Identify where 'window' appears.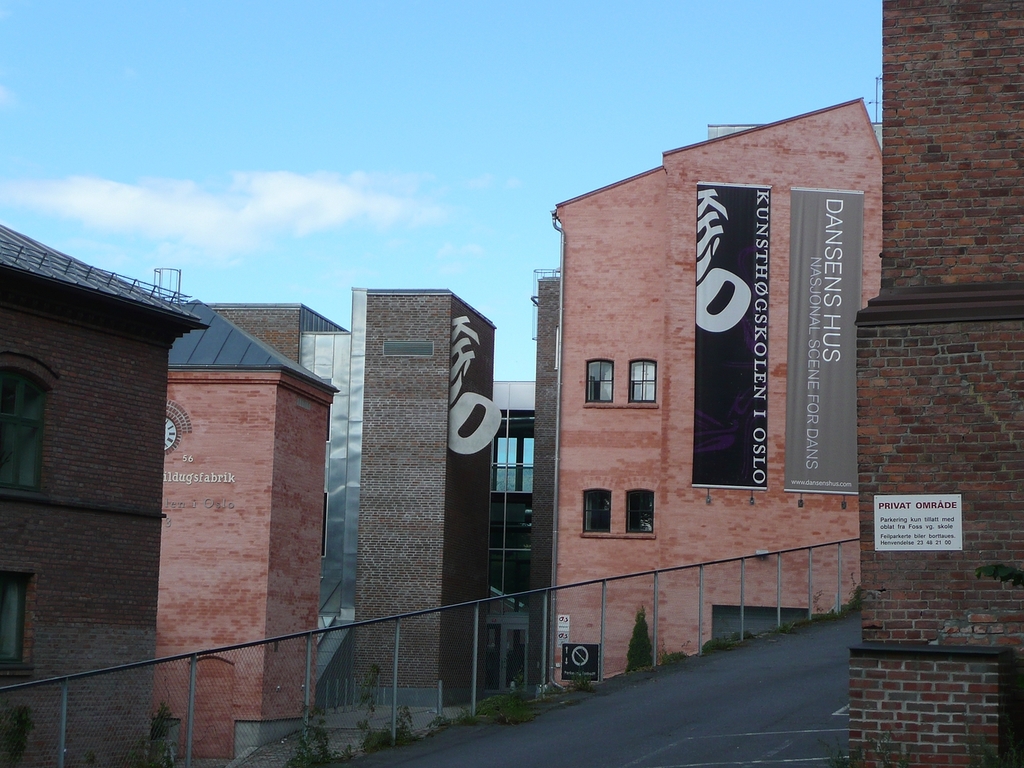
Appears at [left=586, top=362, right=614, bottom=401].
